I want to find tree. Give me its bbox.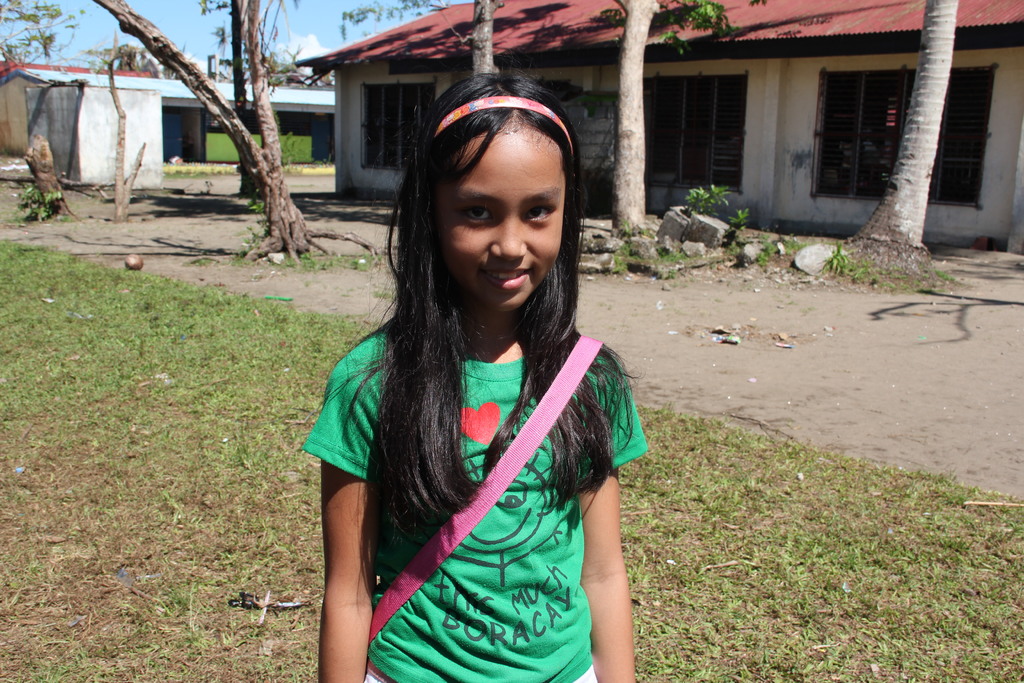
l=0, t=4, r=79, b=74.
